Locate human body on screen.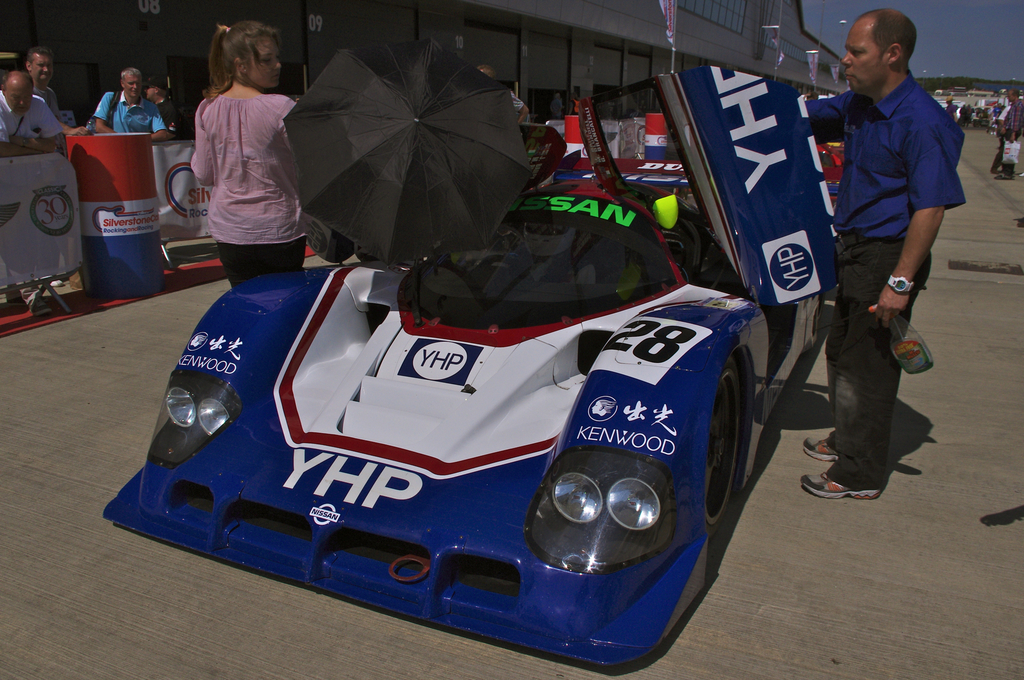
On screen at 0:89:68:156.
